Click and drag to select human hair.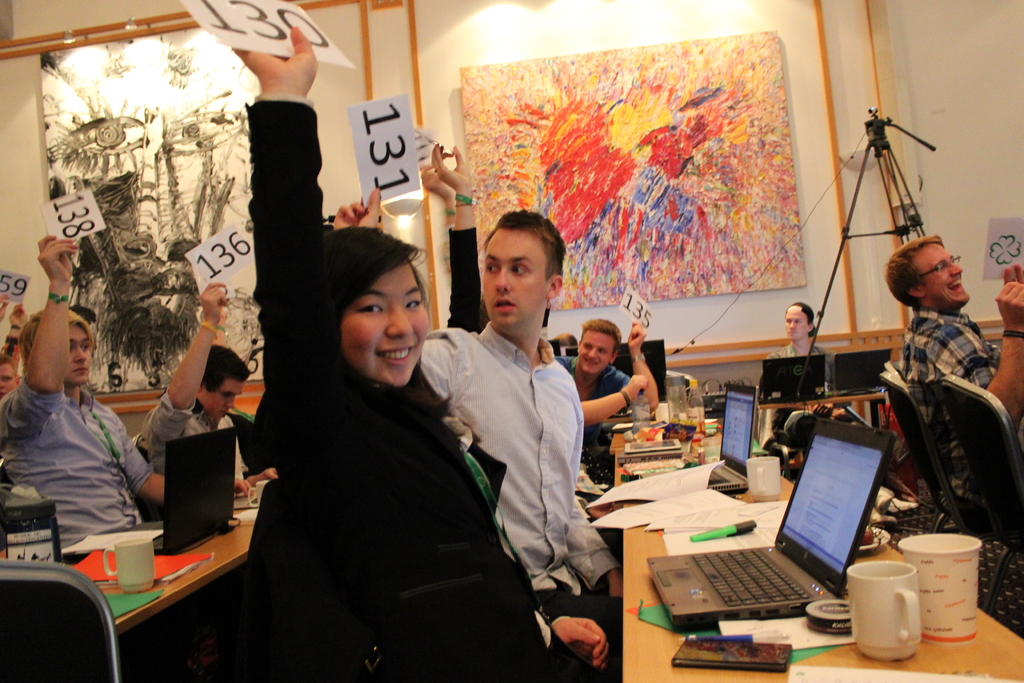
Selection: (left=582, top=316, right=623, bottom=361).
